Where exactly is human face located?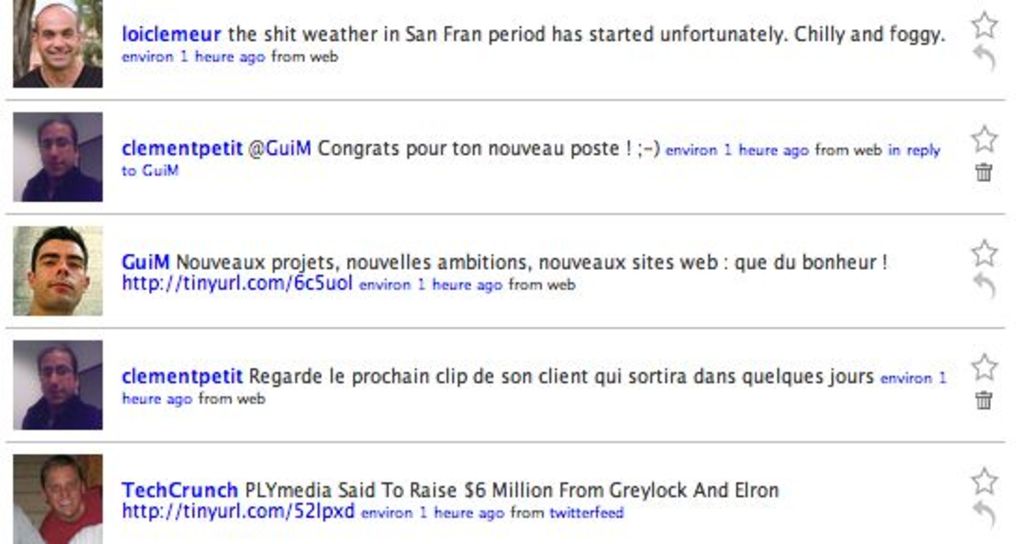
Its bounding box is {"left": 37, "top": 15, "right": 77, "bottom": 71}.
